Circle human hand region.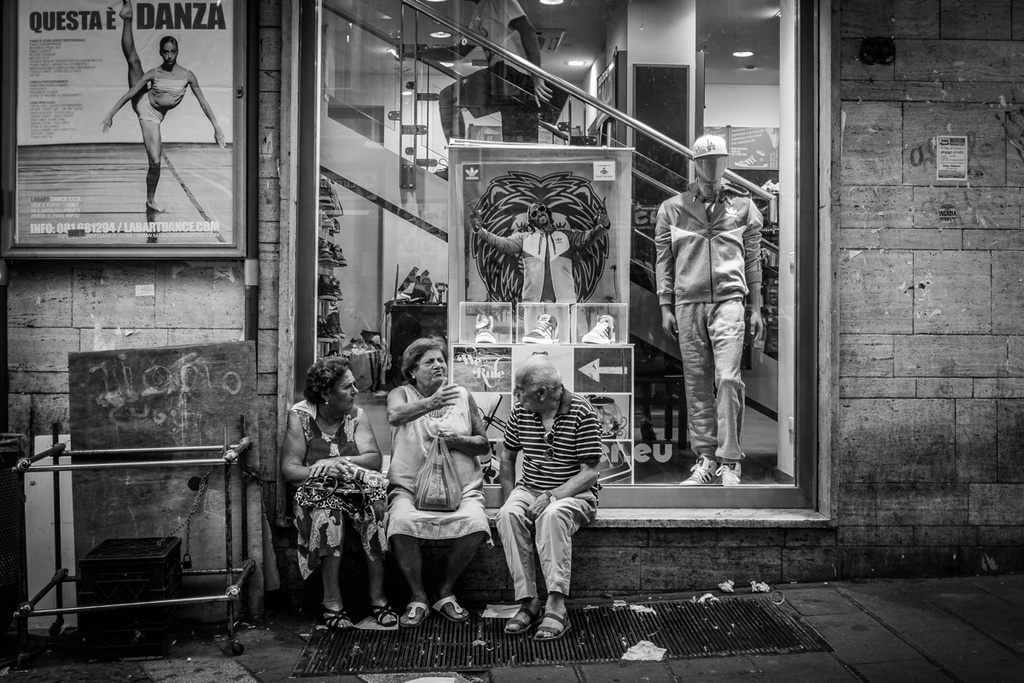
Region: 99,114,116,137.
